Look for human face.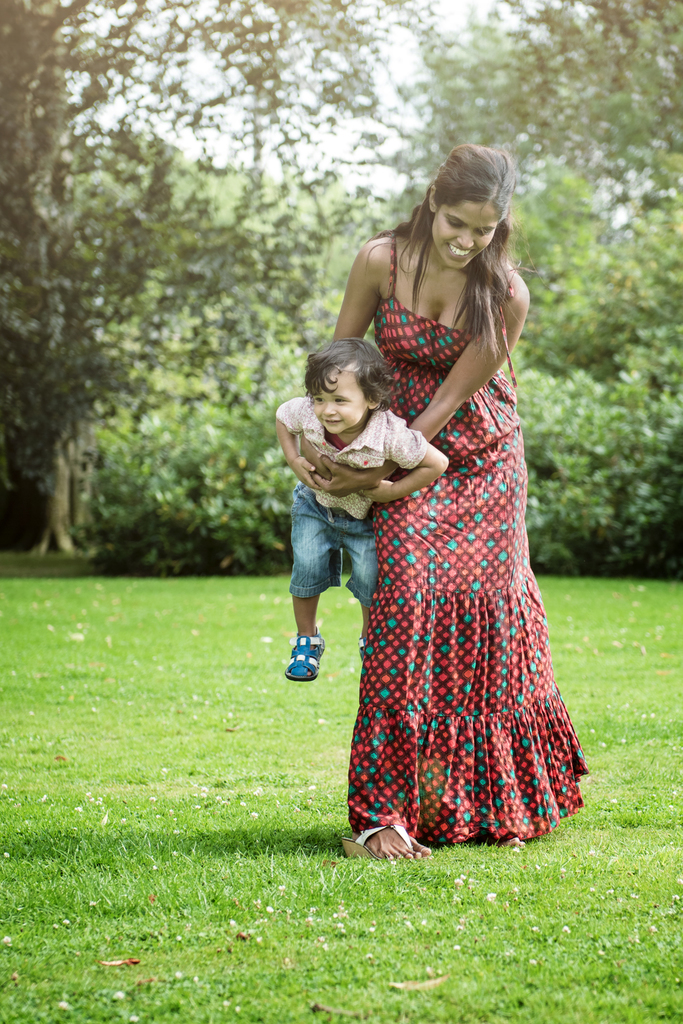
Found: region(311, 365, 367, 436).
